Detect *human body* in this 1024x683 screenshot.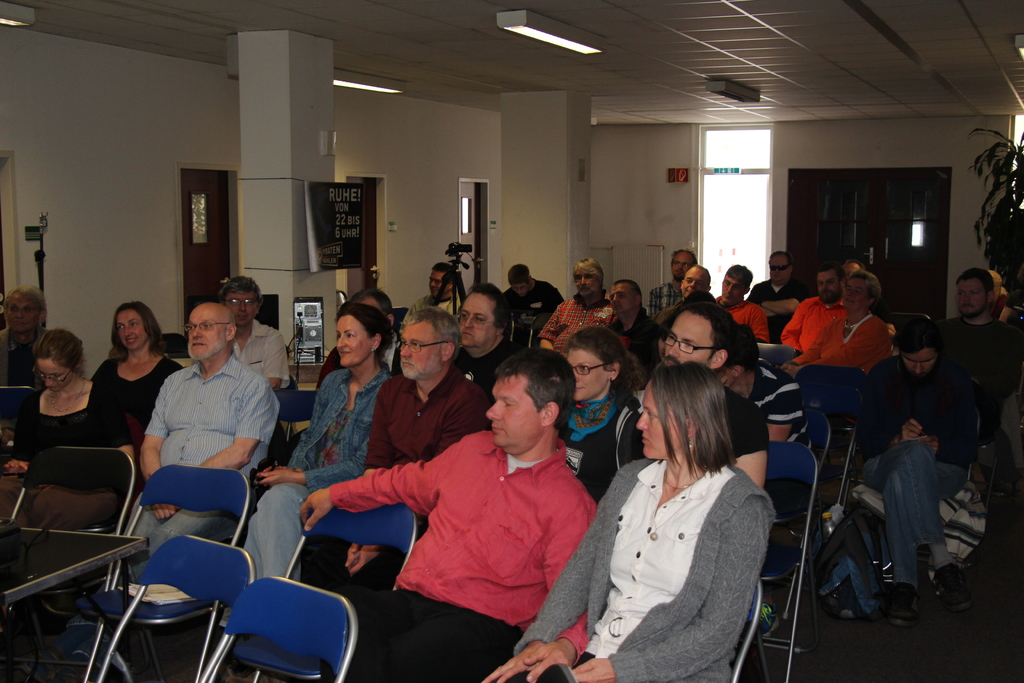
Detection: BBox(406, 295, 451, 320).
